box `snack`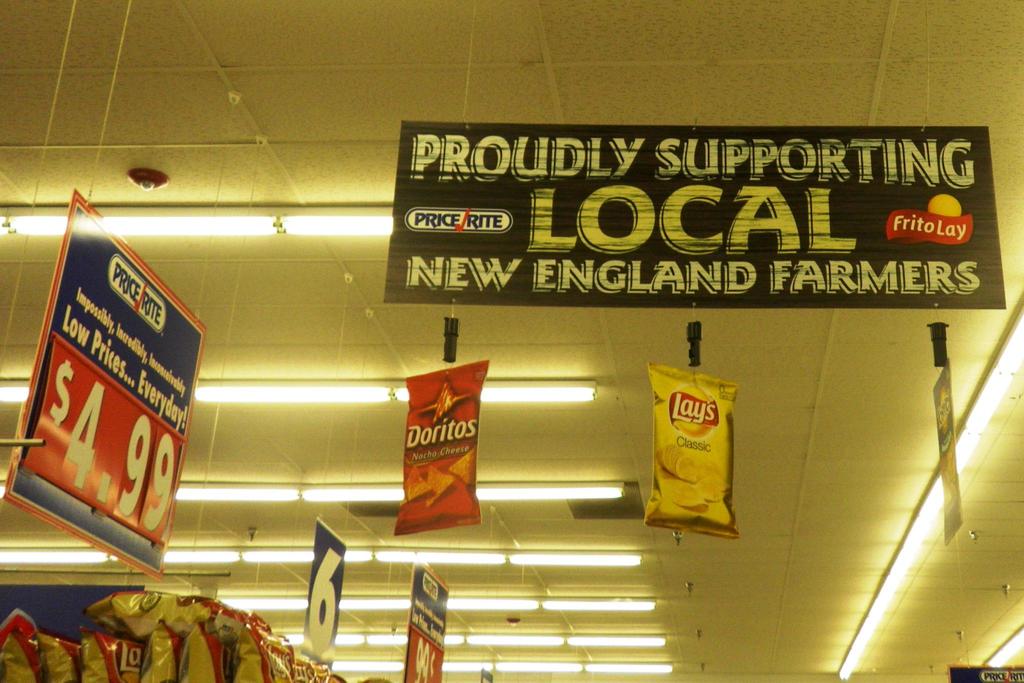
crop(422, 464, 452, 508)
